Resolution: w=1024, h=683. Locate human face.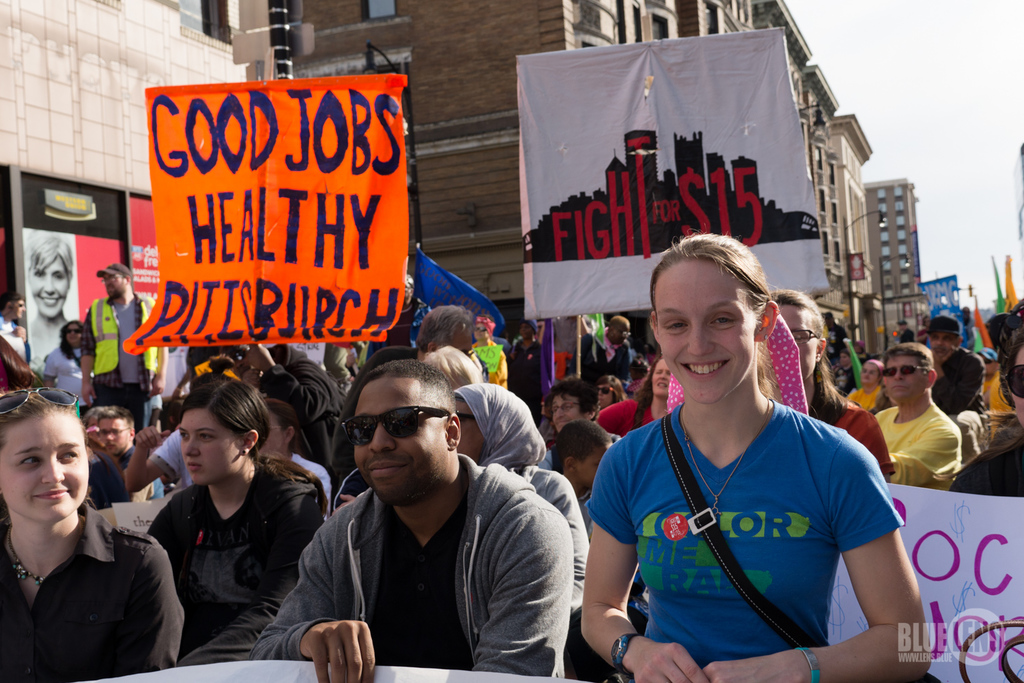
[31,255,70,319].
